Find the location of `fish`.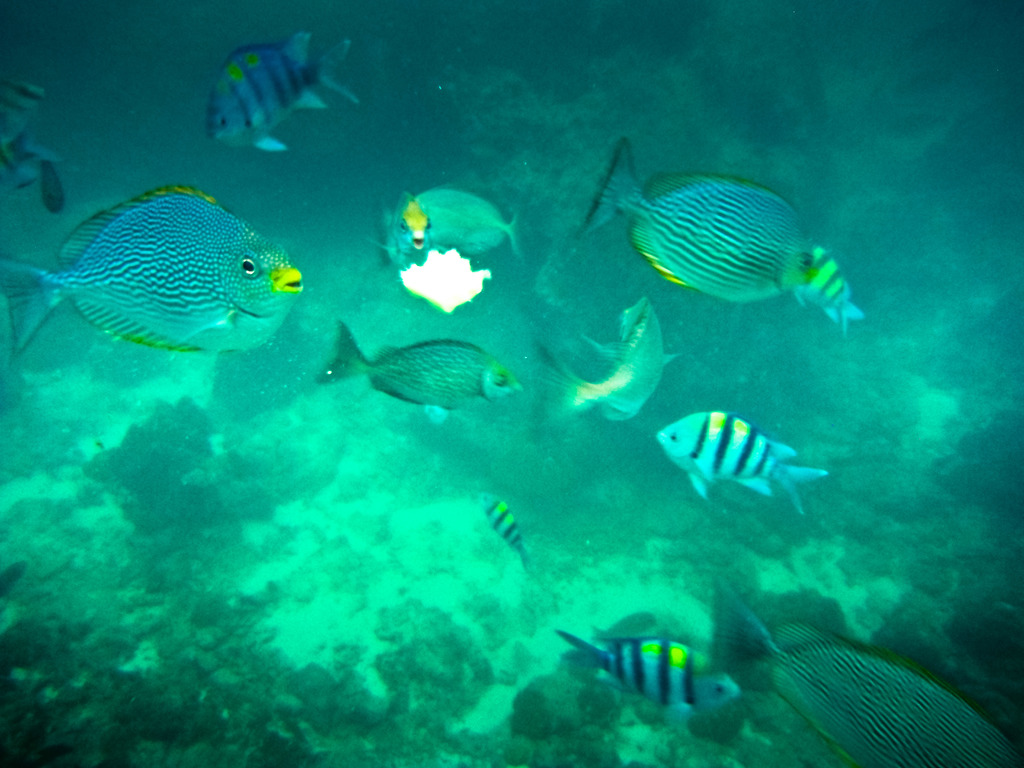
Location: box=[308, 322, 520, 413].
